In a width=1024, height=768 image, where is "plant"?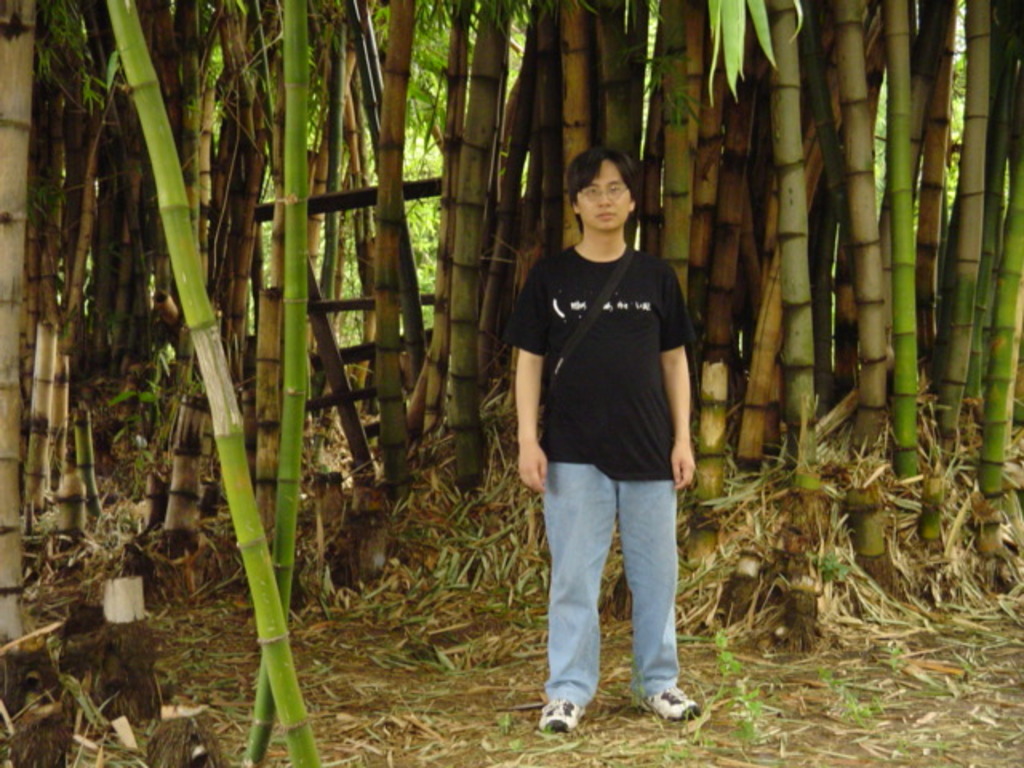
l=704, t=440, r=774, b=507.
